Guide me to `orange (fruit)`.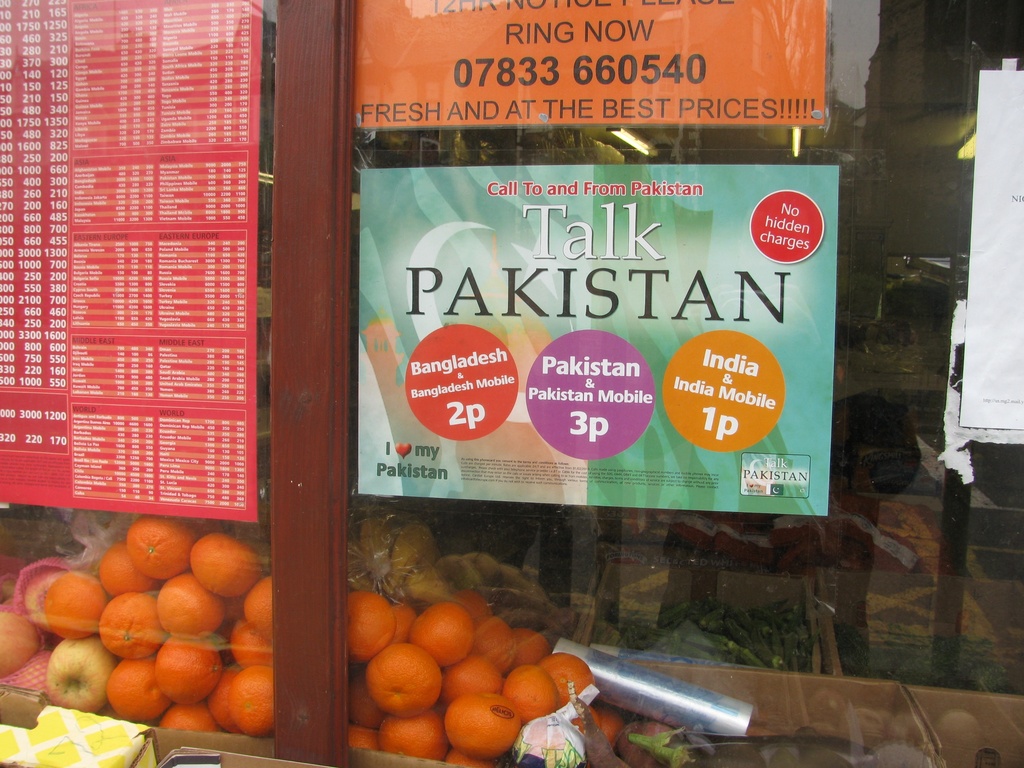
Guidance: <region>540, 652, 594, 710</region>.
